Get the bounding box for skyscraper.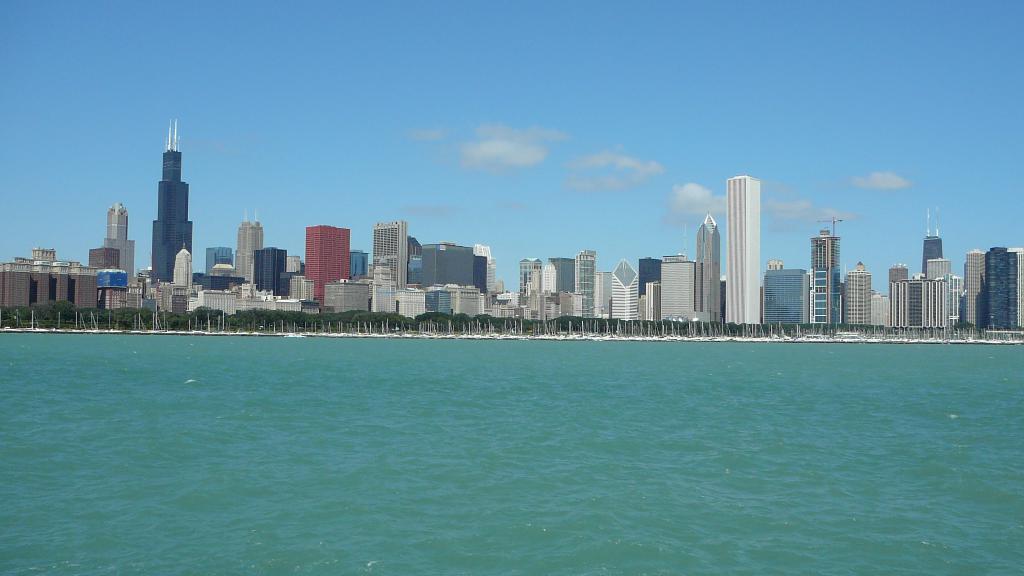
box=[921, 209, 943, 280].
